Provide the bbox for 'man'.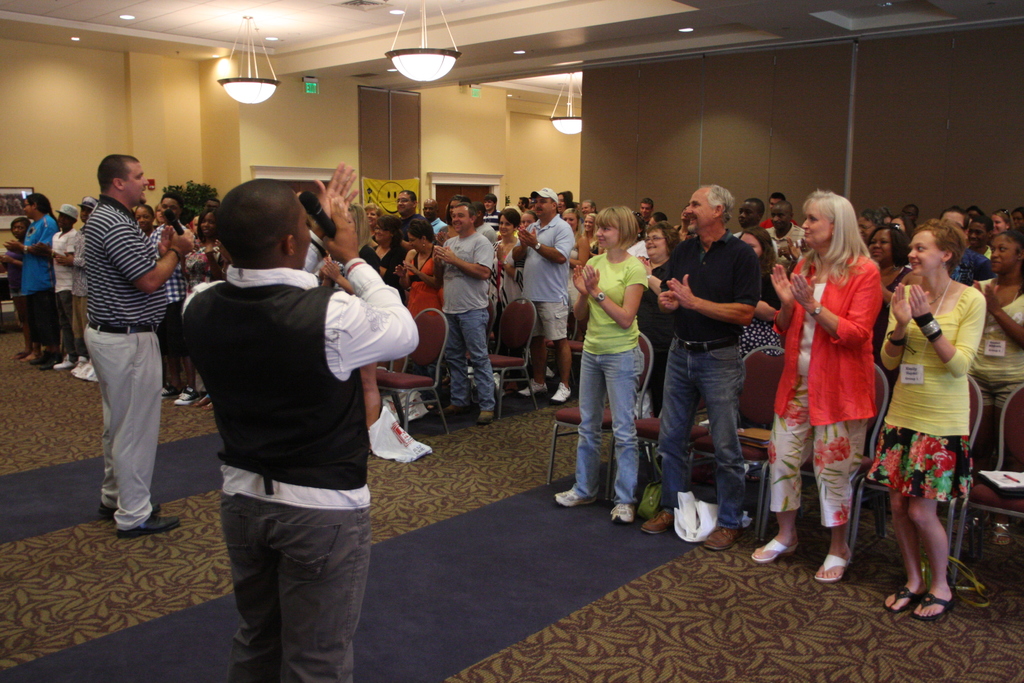
(x1=25, y1=192, x2=61, y2=364).
